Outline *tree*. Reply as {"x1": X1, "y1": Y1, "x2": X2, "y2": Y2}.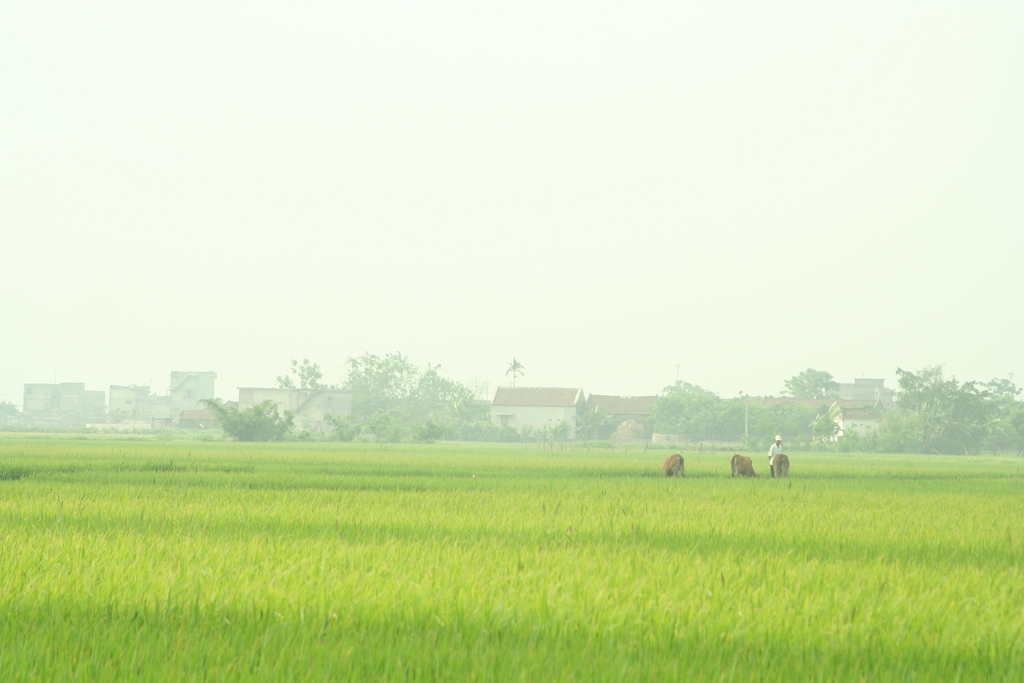
{"x1": 959, "y1": 370, "x2": 1023, "y2": 453}.
